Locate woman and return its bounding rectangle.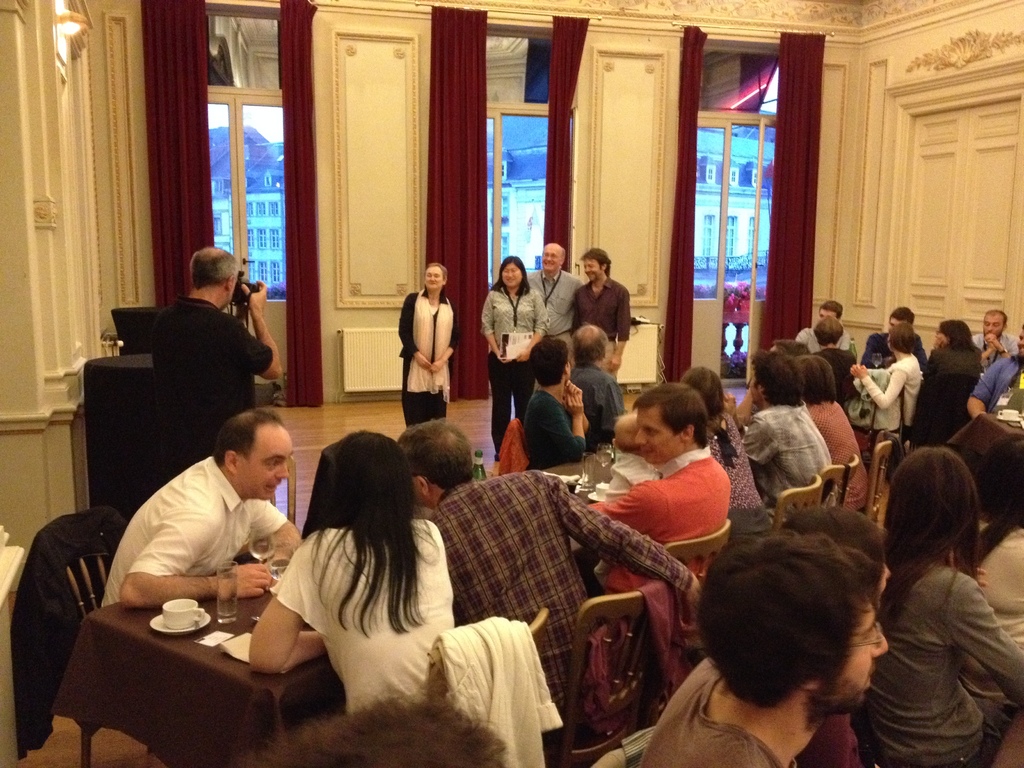
l=674, t=366, r=776, b=542.
